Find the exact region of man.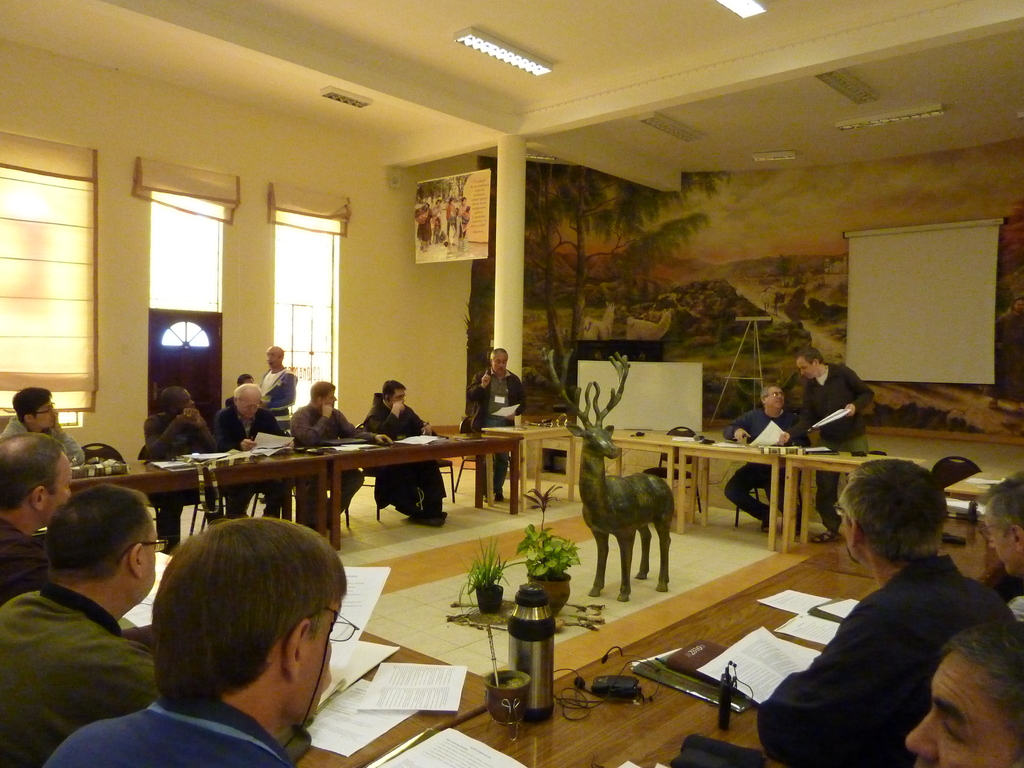
Exact region: BBox(138, 387, 223, 553).
